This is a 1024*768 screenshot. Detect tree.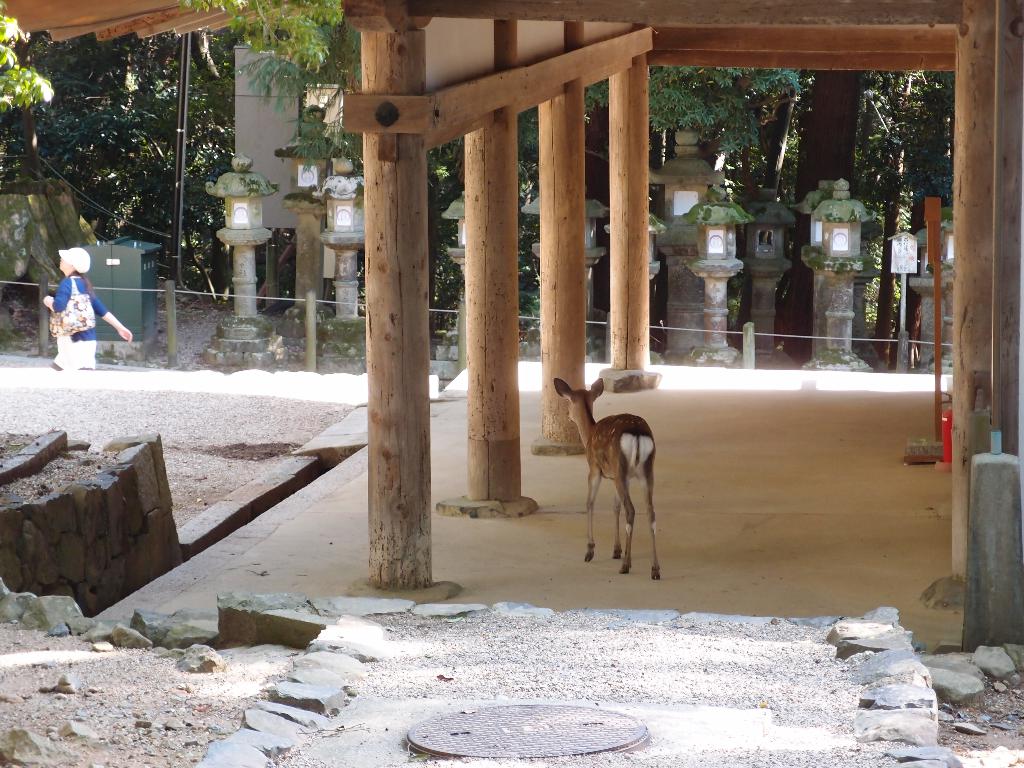
[0,16,227,281].
